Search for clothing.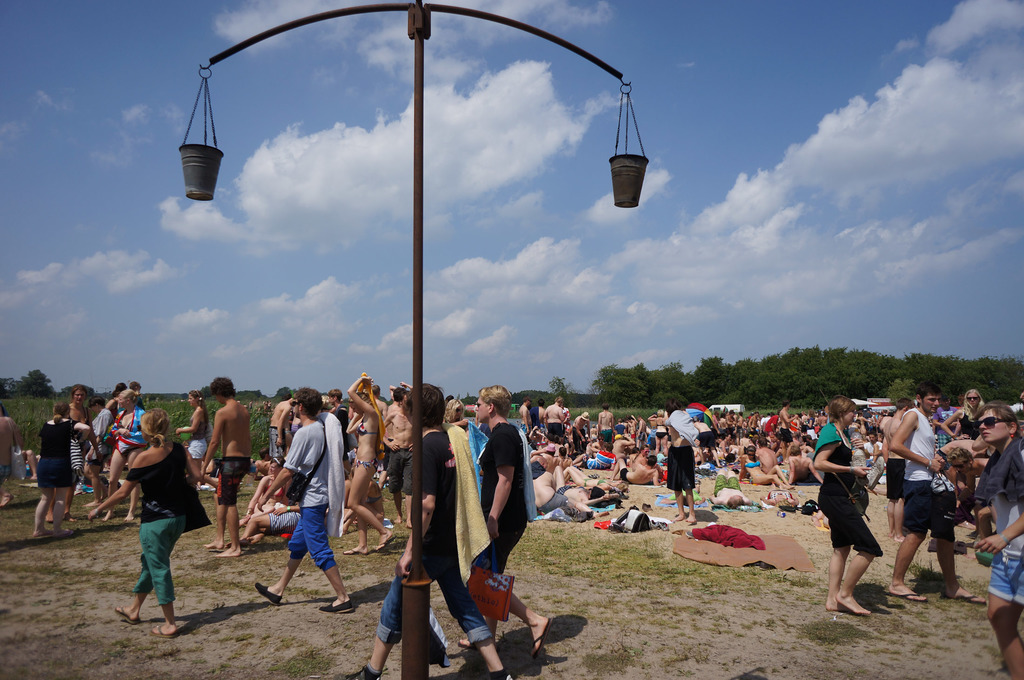
Found at 285:503:331:568.
